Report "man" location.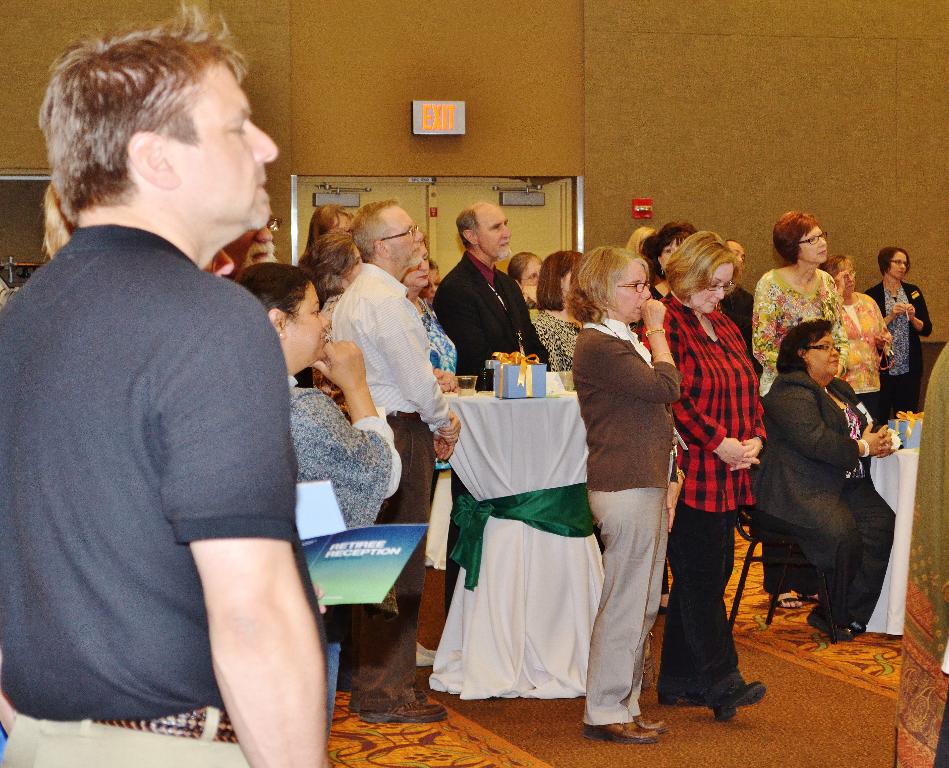
Report: bbox(222, 217, 278, 279).
